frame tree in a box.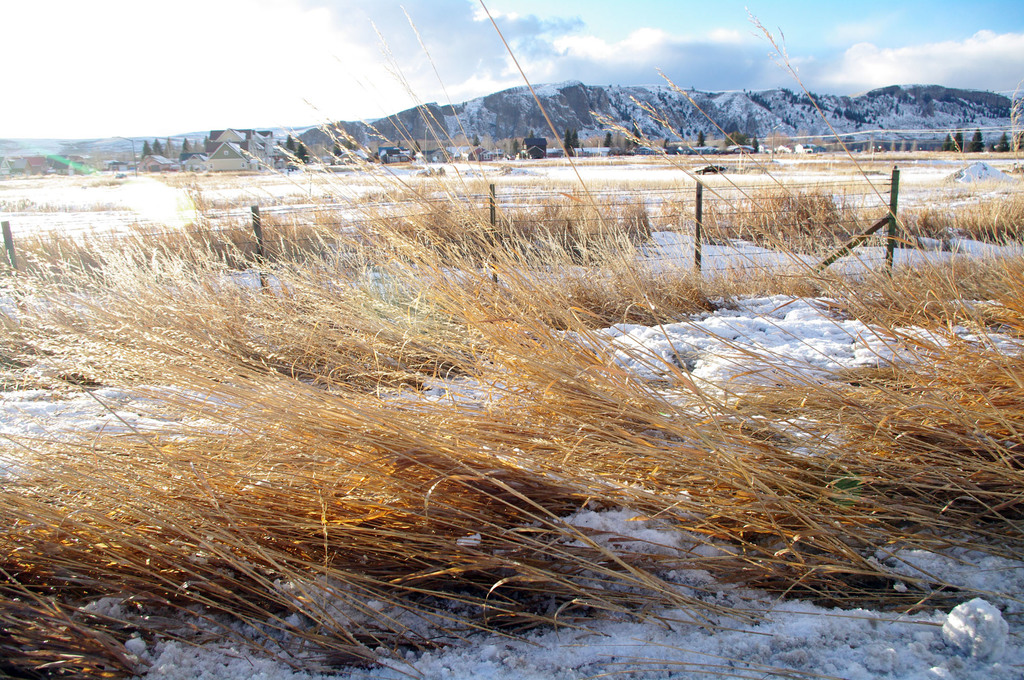
<box>193,141,204,154</box>.
